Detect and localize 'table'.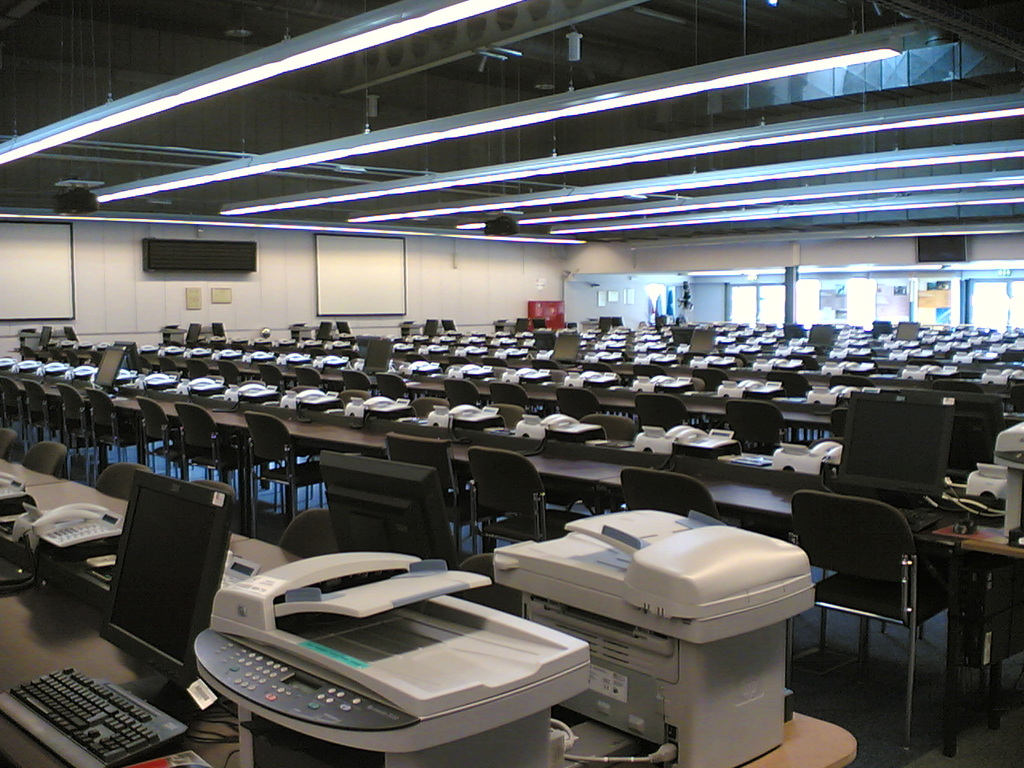
Localized at 2, 368, 1023, 750.
